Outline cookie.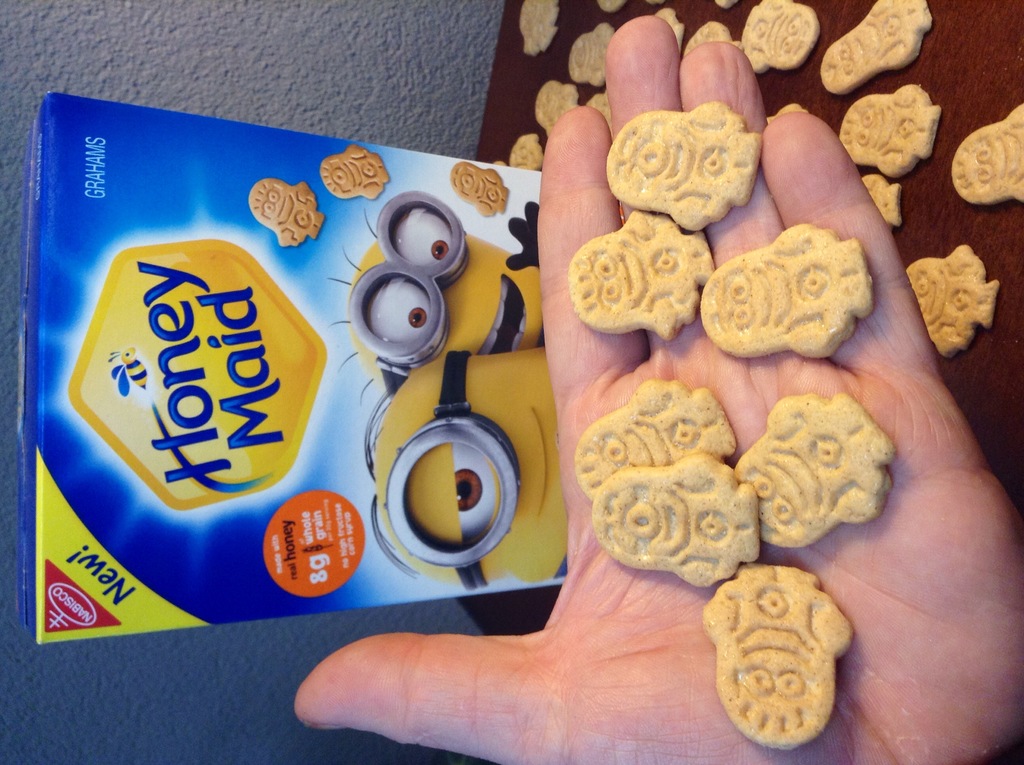
Outline: bbox=(248, 177, 326, 249).
